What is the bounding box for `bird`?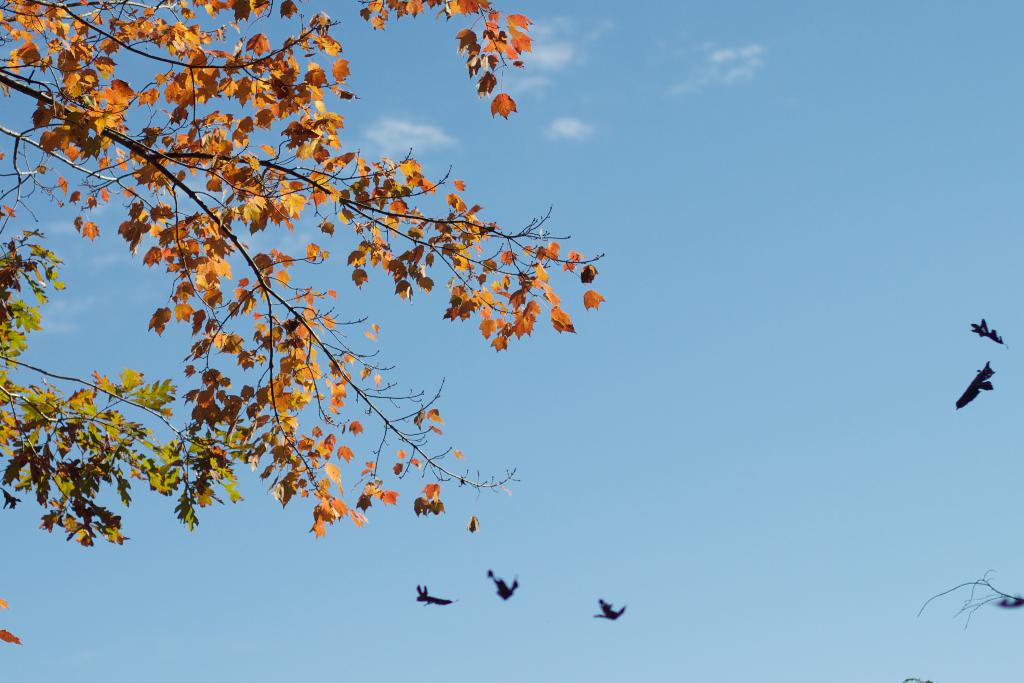
select_region(485, 571, 521, 600).
